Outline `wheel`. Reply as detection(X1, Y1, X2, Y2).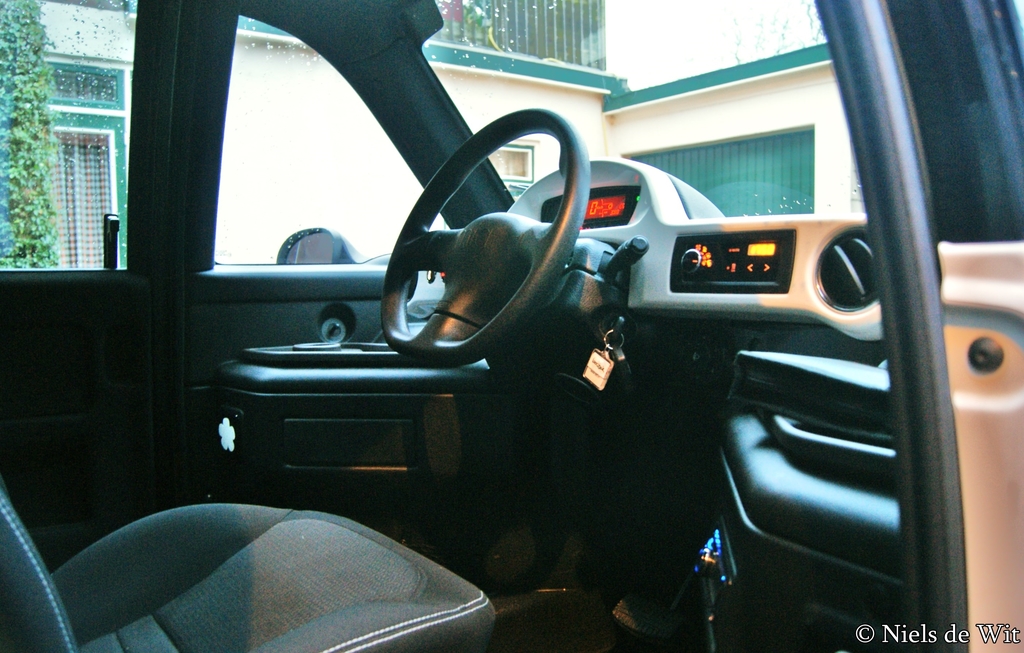
detection(362, 99, 608, 387).
